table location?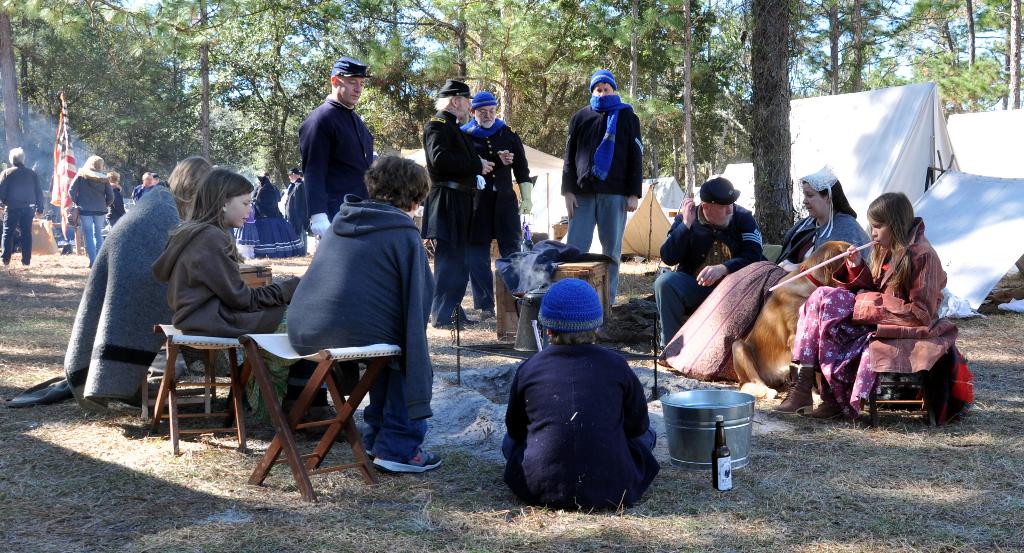
[left=495, top=246, right=614, bottom=337]
